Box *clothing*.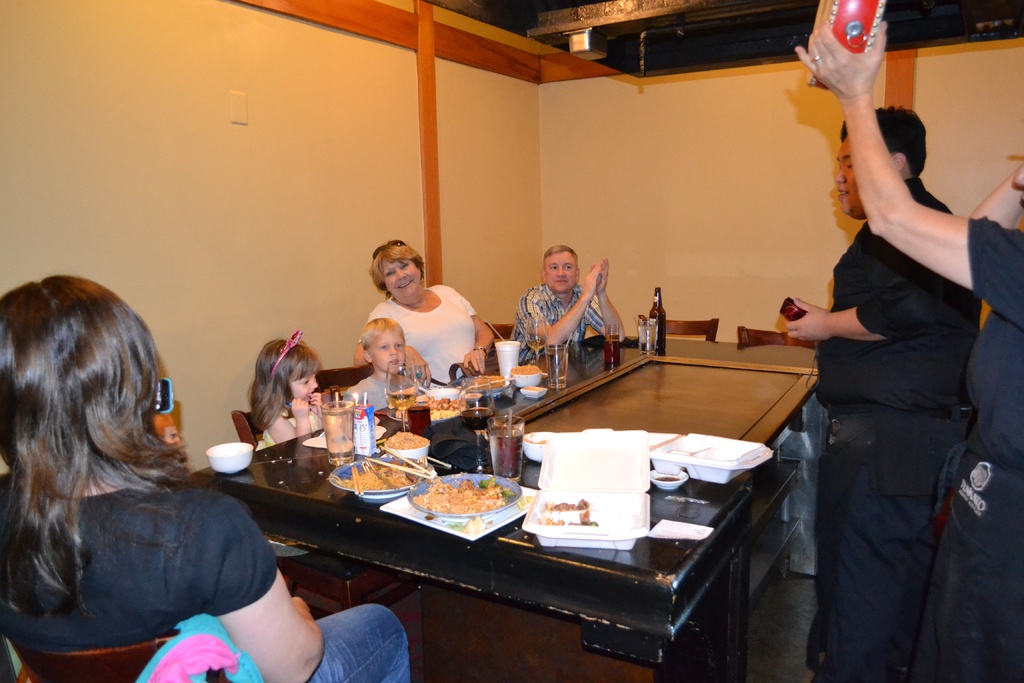
[left=349, top=292, right=473, bottom=383].
